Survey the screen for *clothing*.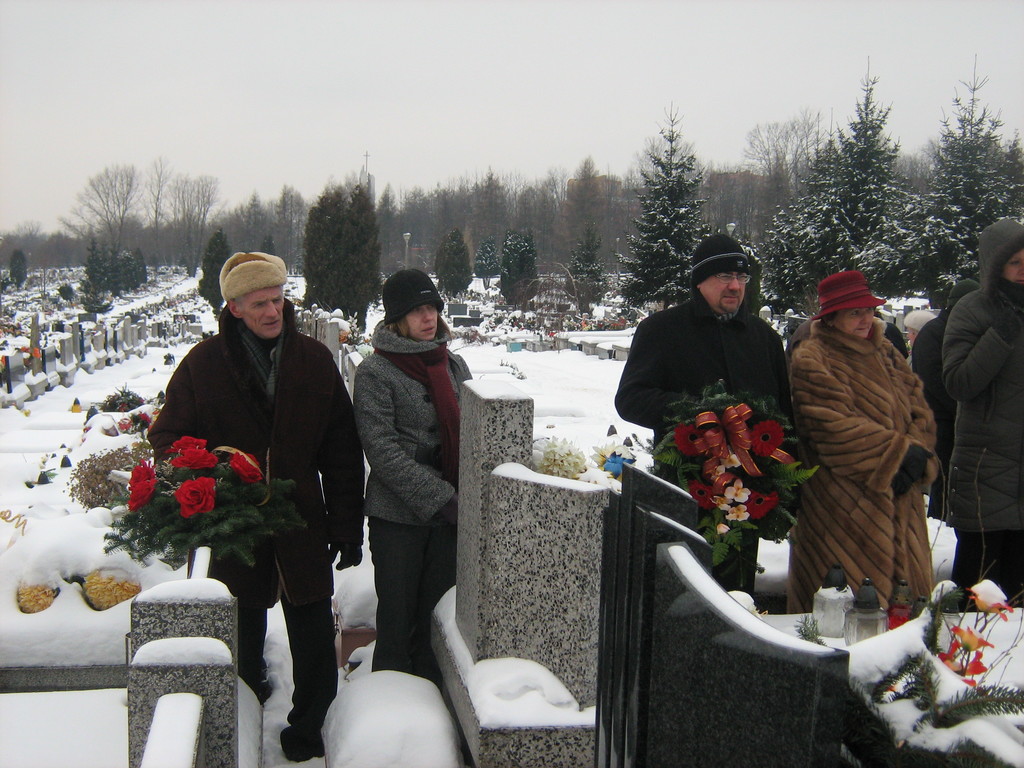
Survey found: 947, 278, 1023, 607.
